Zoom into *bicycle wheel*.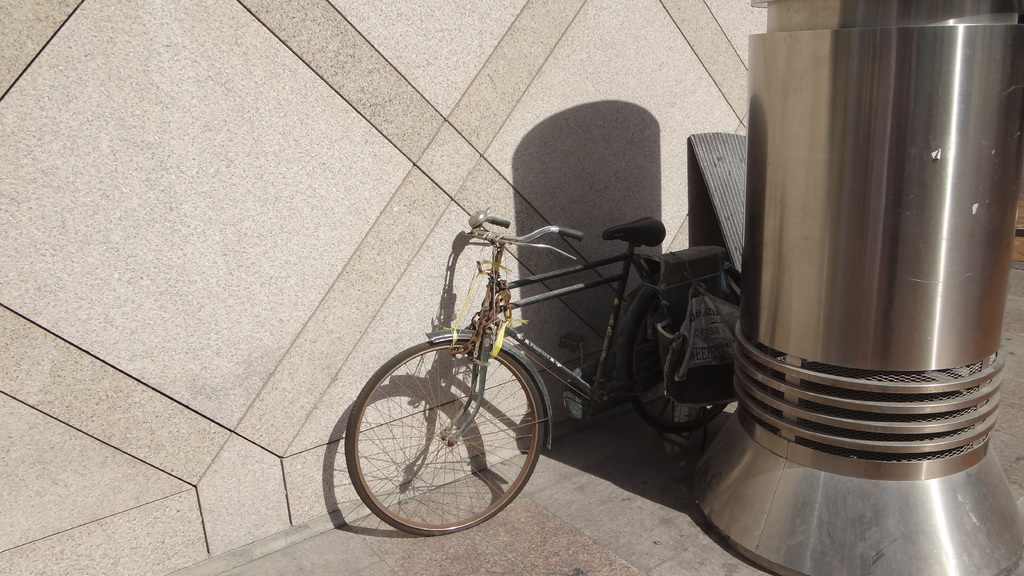
Zoom target: 618,260,741,437.
